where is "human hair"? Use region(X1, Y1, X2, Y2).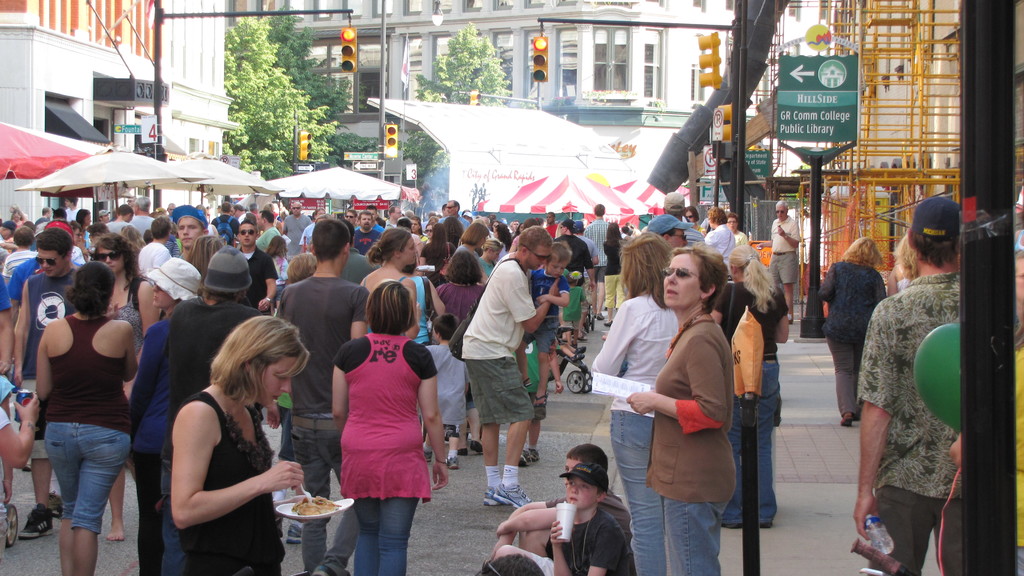
region(669, 248, 729, 317).
